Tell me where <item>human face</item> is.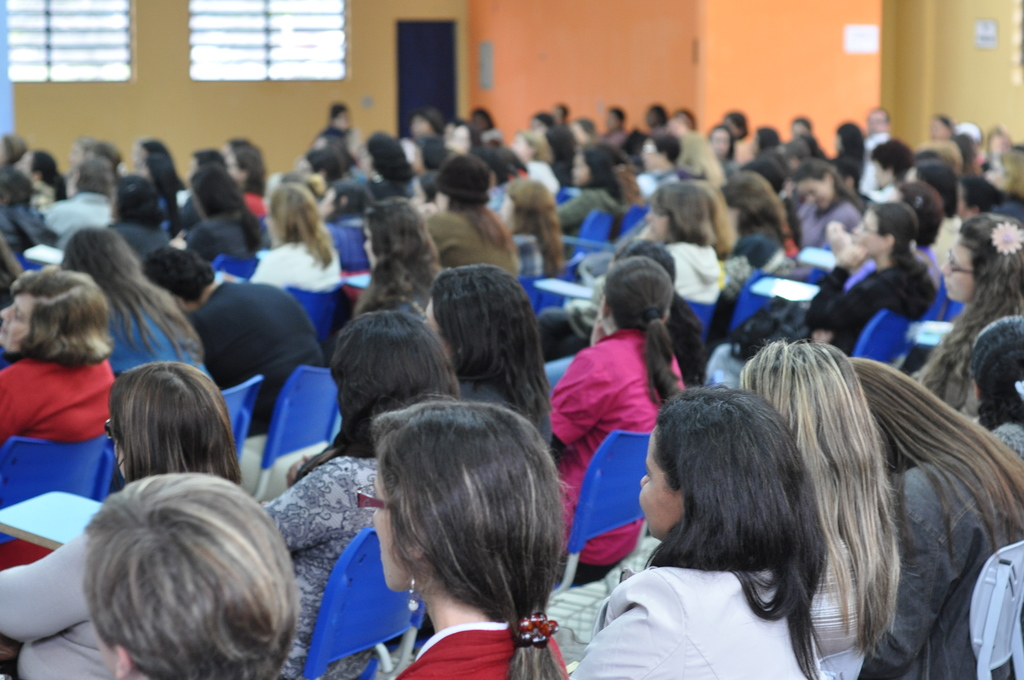
<item>human face</item> is at x1=354 y1=465 x2=401 y2=590.
